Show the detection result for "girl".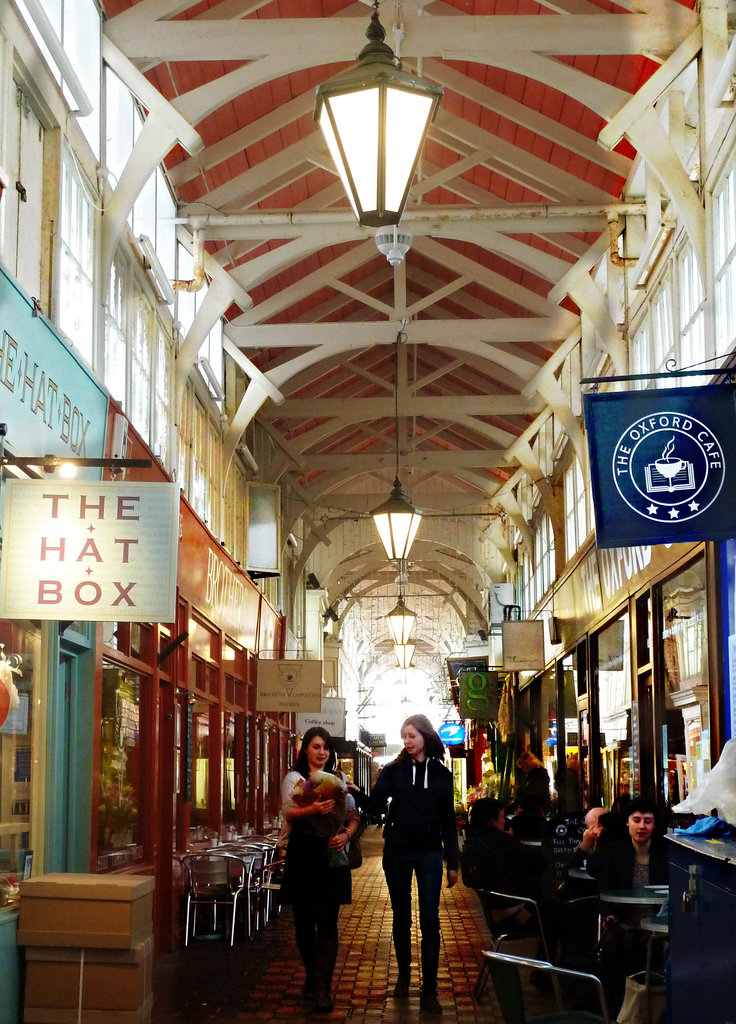
box(286, 732, 358, 1020).
